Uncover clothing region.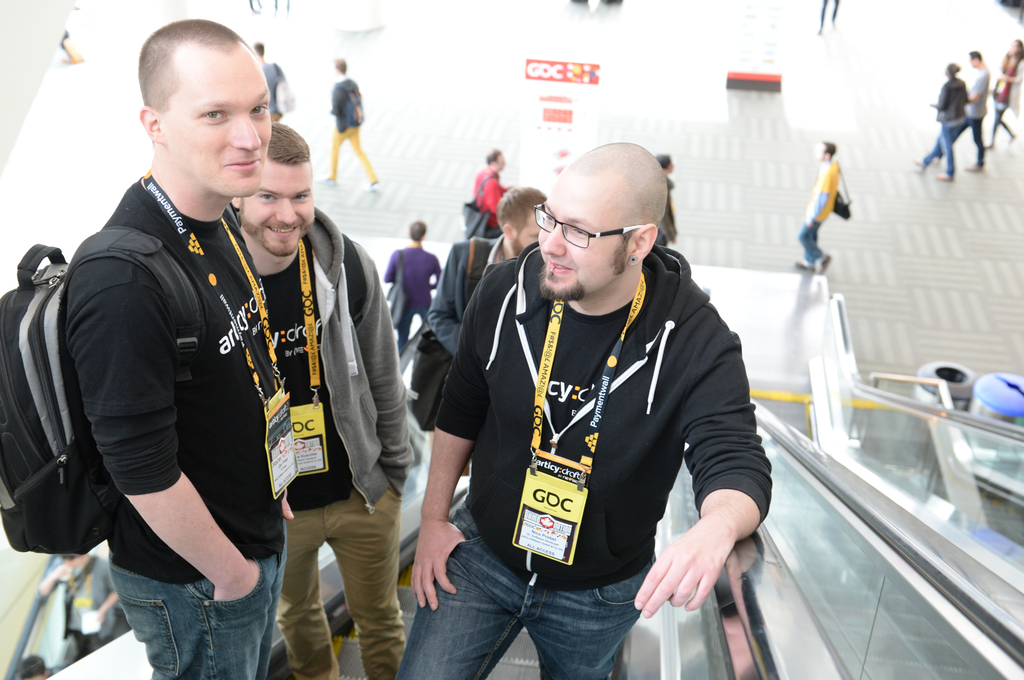
Uncovered: rect(652, 177, 681, 249).
